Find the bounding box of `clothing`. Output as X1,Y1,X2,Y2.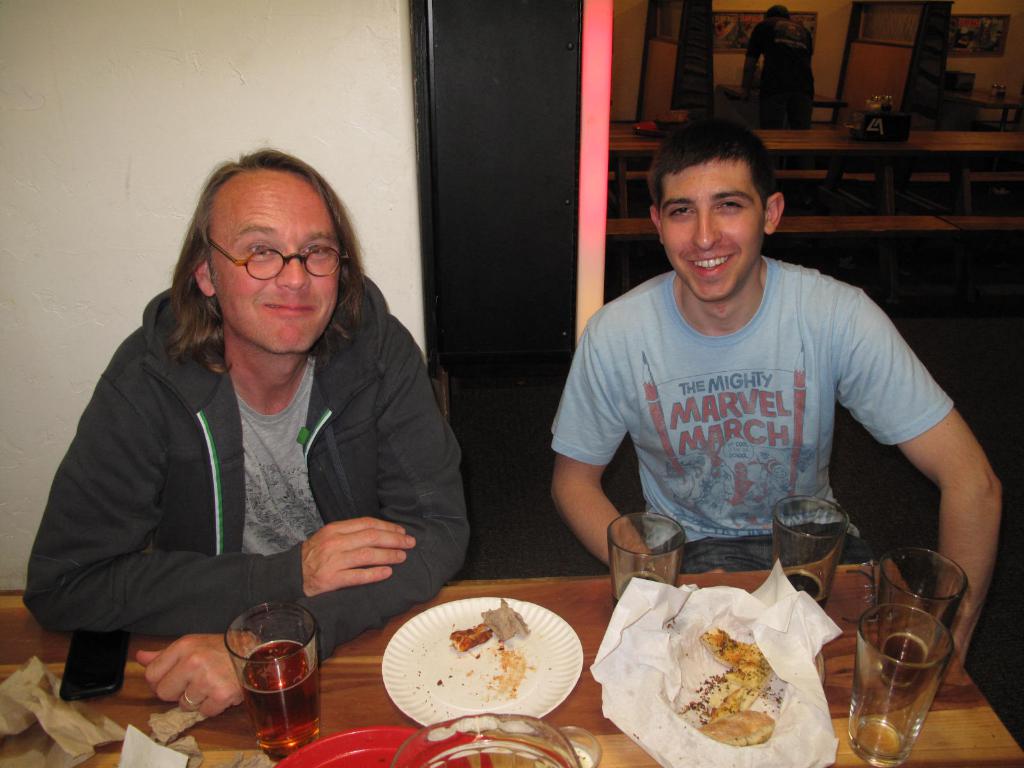
549,252,957,568.
